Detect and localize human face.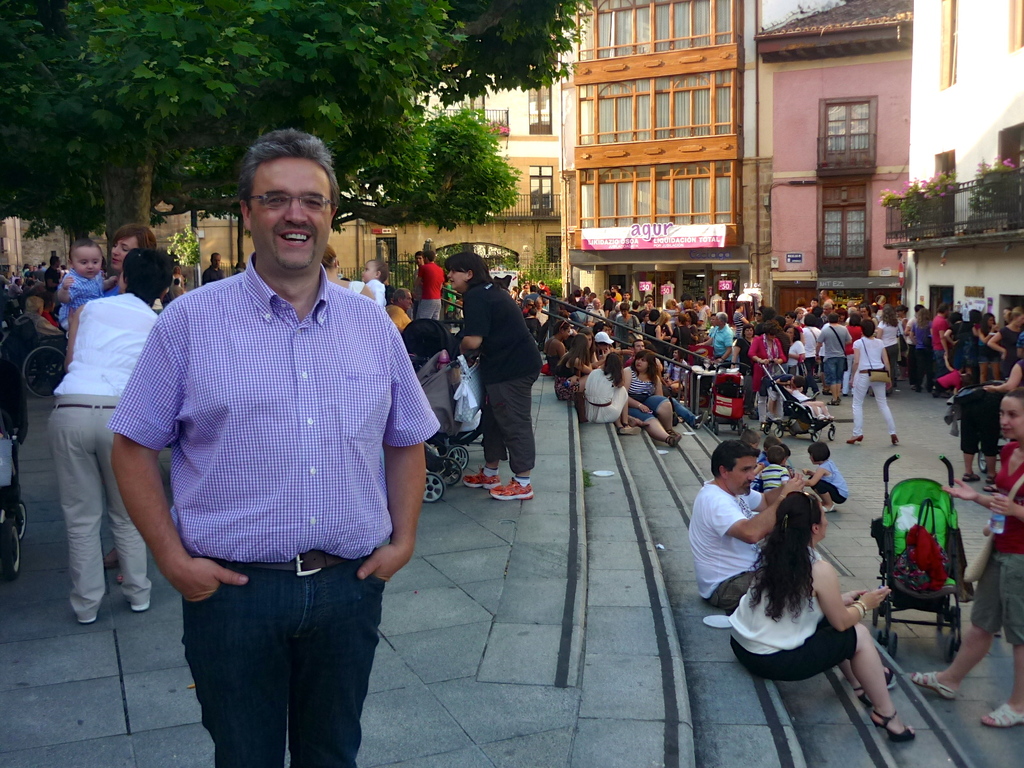
Localized at [x1=624, y1=293, x2=629, y2=301].
